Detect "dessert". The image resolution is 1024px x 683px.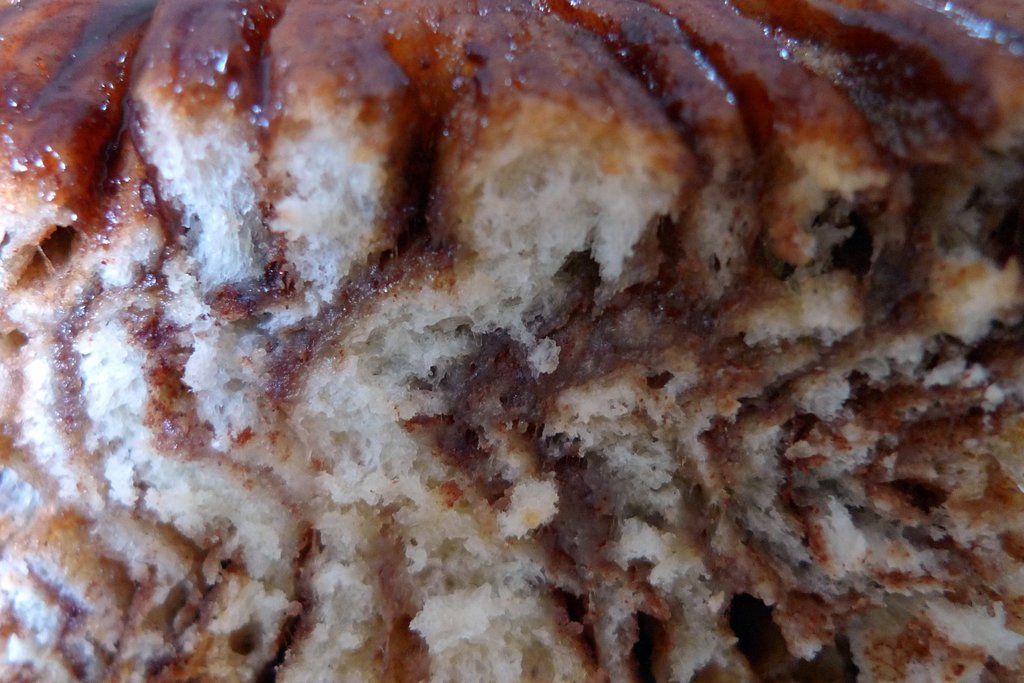
(0, 0, 1023, 682).
